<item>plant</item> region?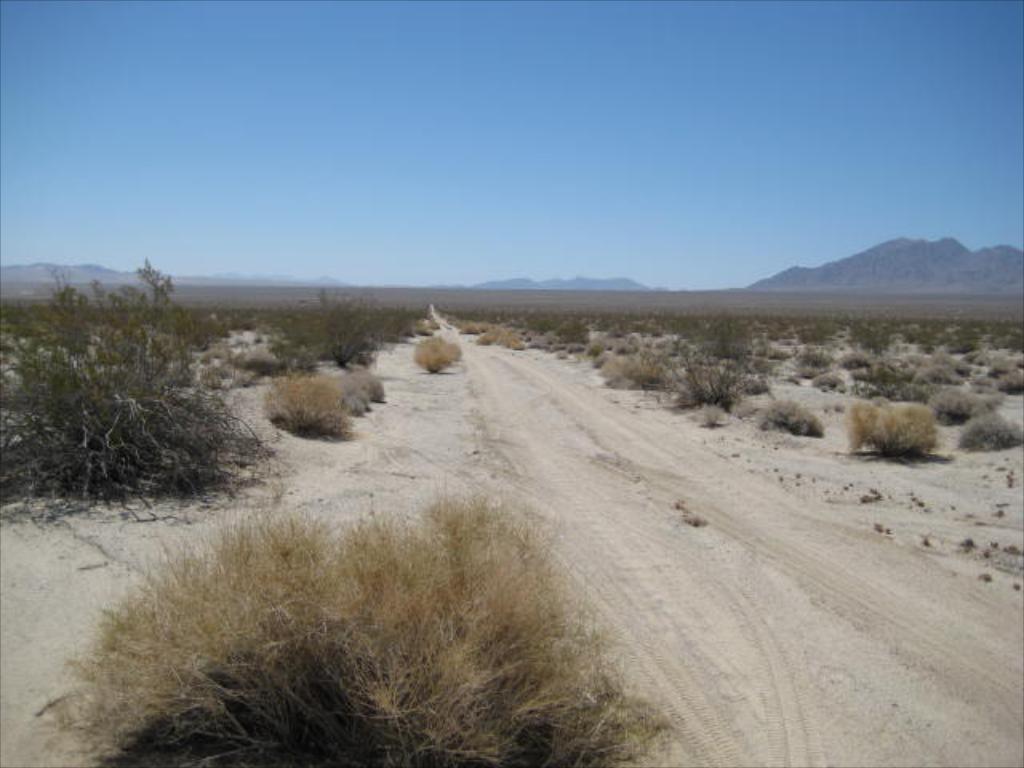
(x1=461, y1=334, x2=523, y2=342)
